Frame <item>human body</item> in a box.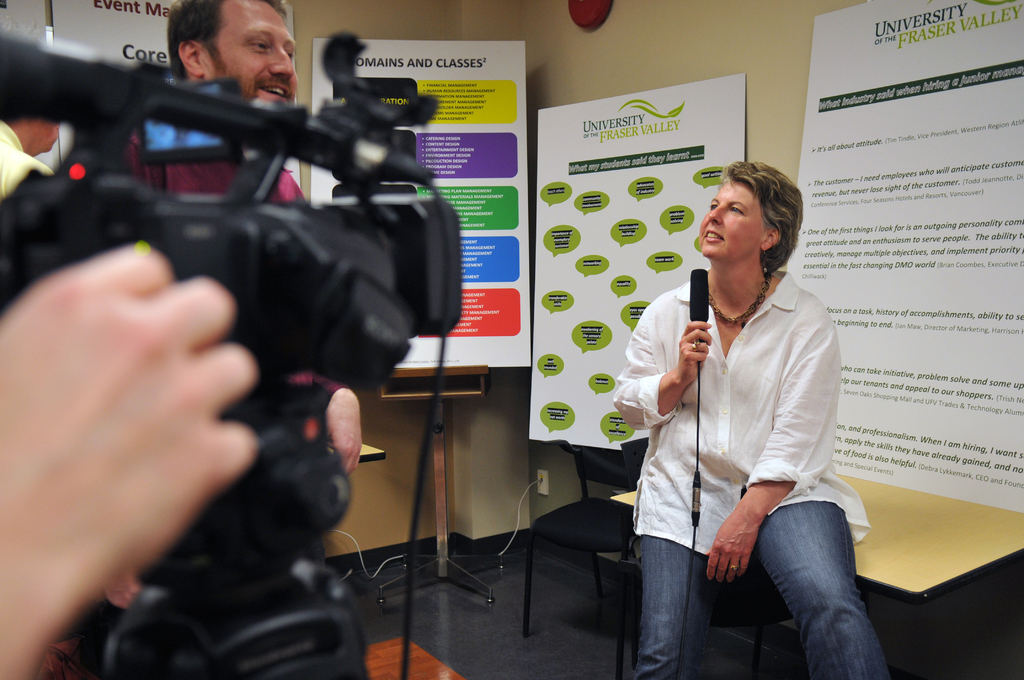
(636,200,879,679).
